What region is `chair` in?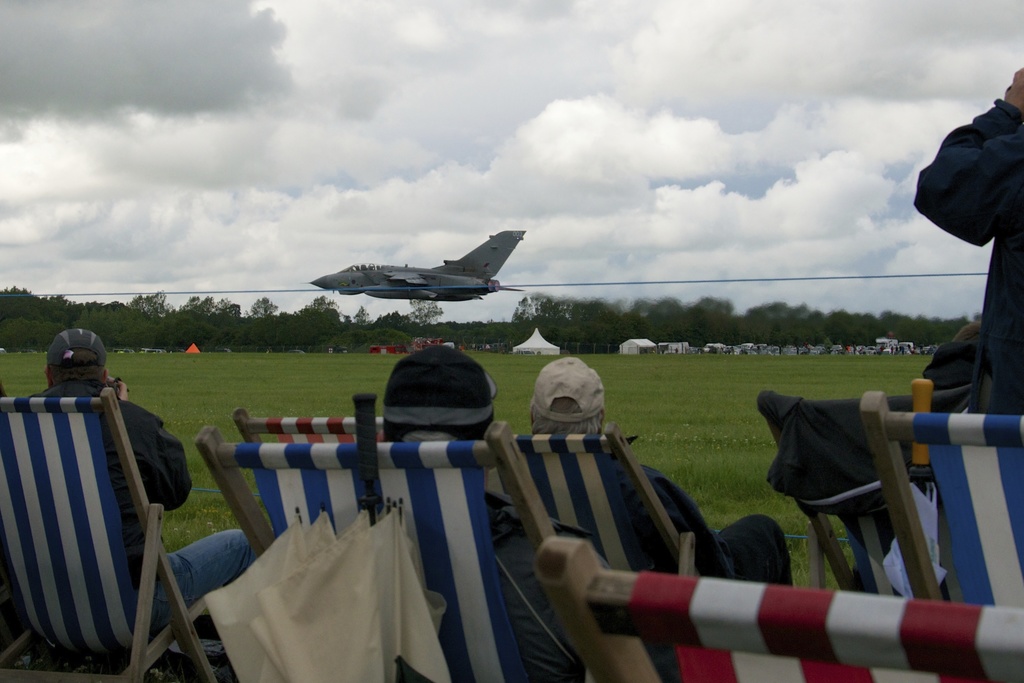
x1=855 y1=384 x2=1023 y2=609.
